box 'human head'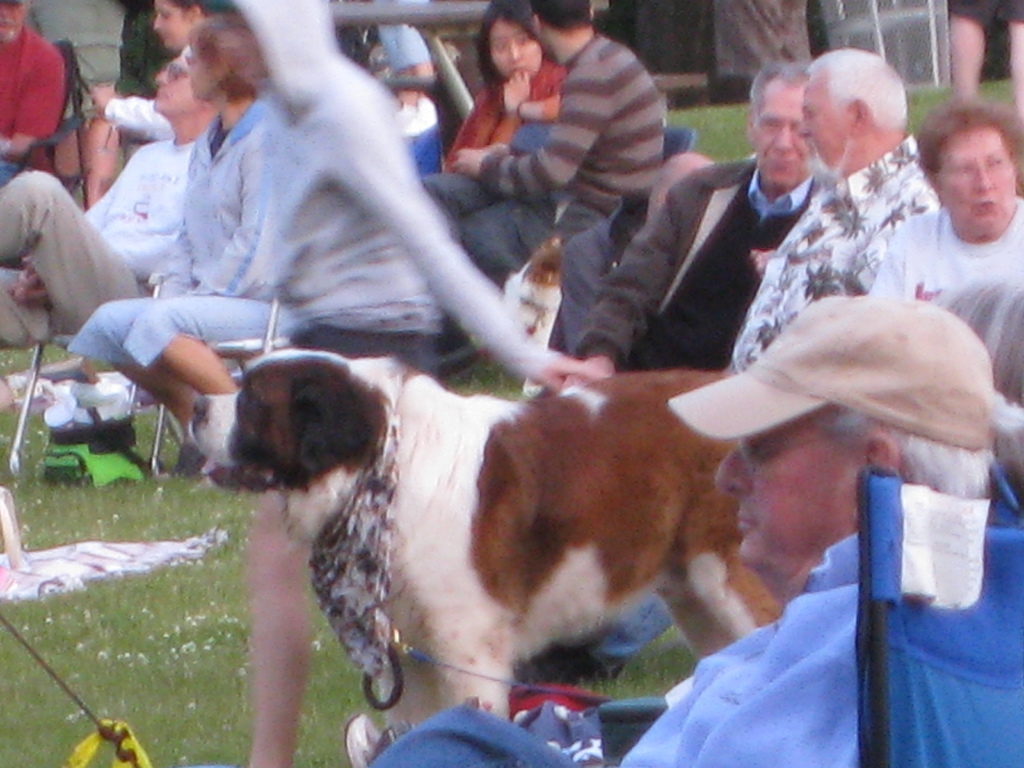
{"x1": 531, "y1": 0, "x2": 596, "y2": 52}
